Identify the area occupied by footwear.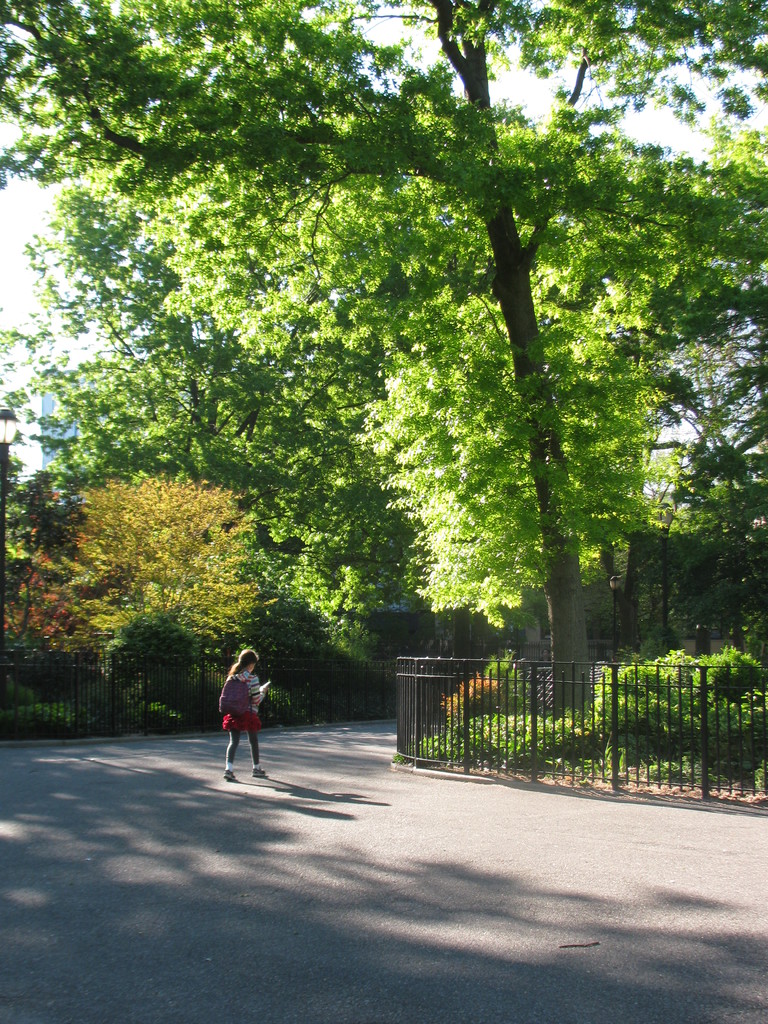
Area: (left=222, top=770, right=235, bottom=783).
